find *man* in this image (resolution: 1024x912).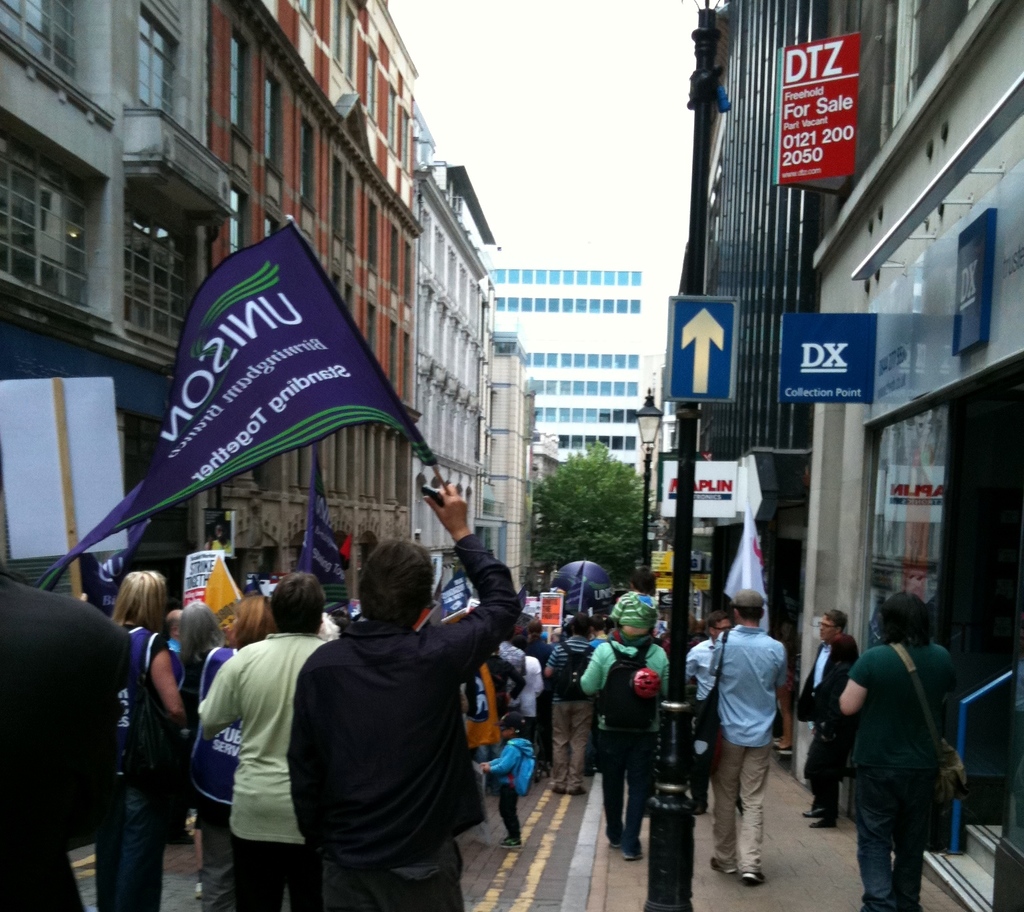
BBox(0, 567, 135, 906).
